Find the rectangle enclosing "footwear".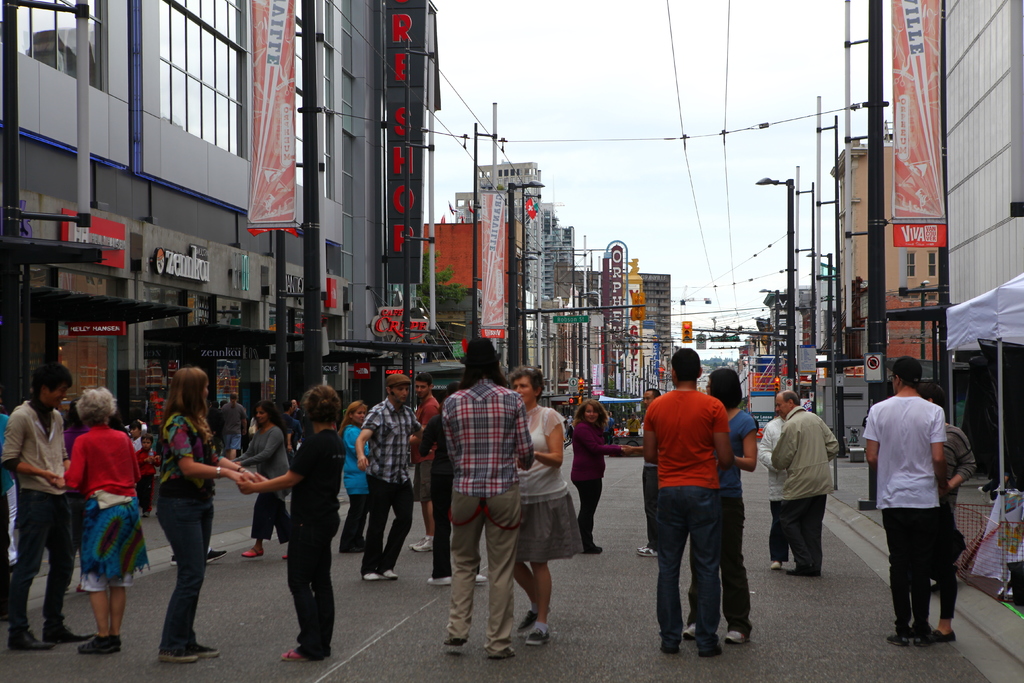
(205, 550, 228, 564).
